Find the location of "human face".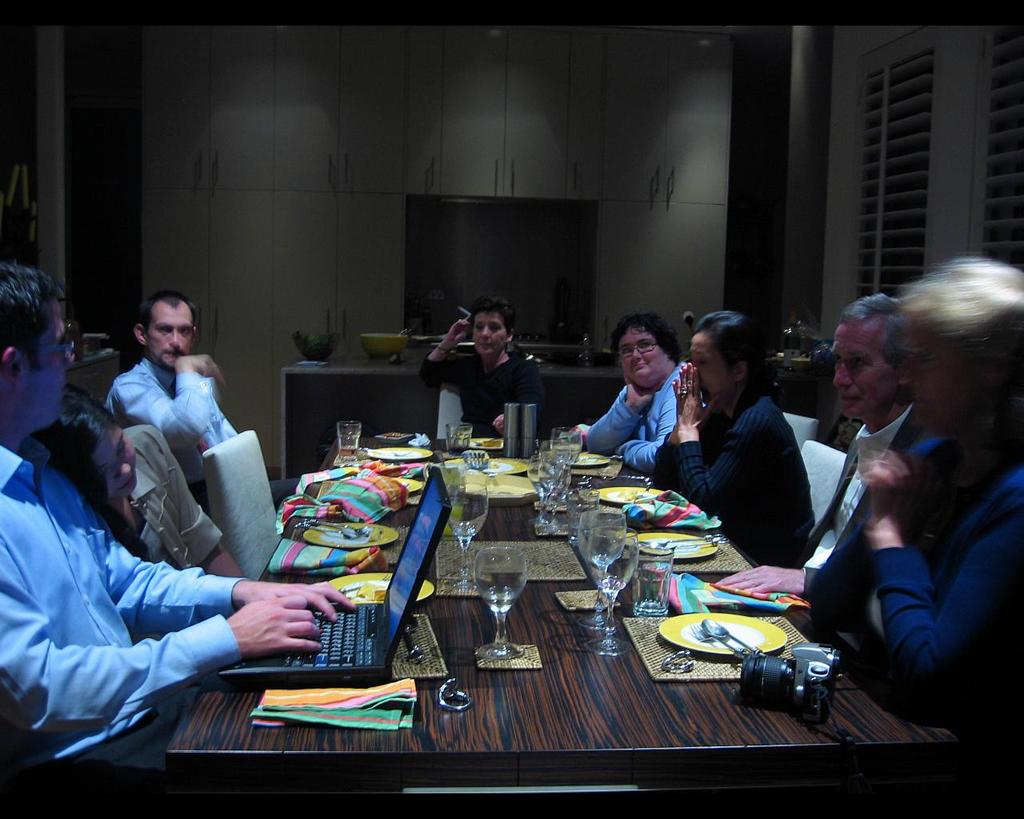
Location: region(621, 333, 662, 386).
